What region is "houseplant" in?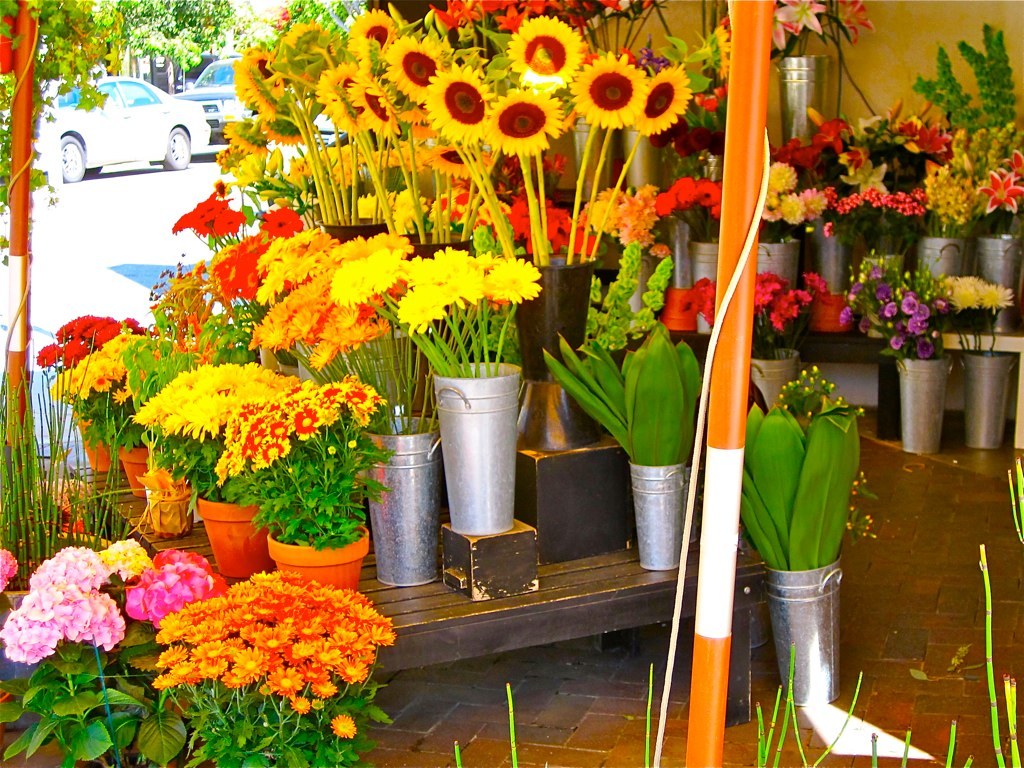
rect(154, 576, 402, 767).
